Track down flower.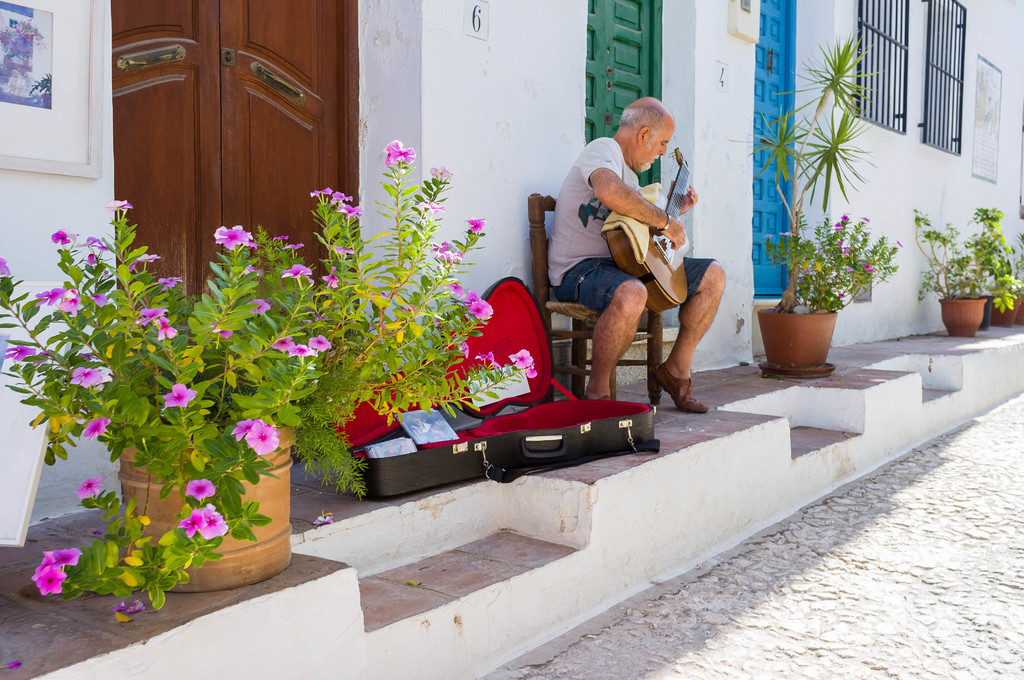
Tracked to (left=141, top=306, right=167, bottom=323).
